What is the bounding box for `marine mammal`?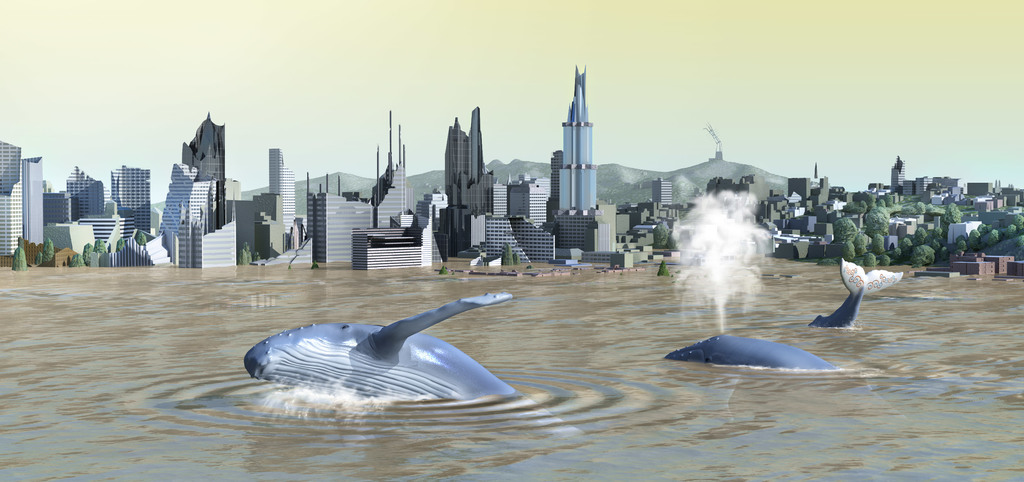
bbox=(246, 290, 559, 404).
